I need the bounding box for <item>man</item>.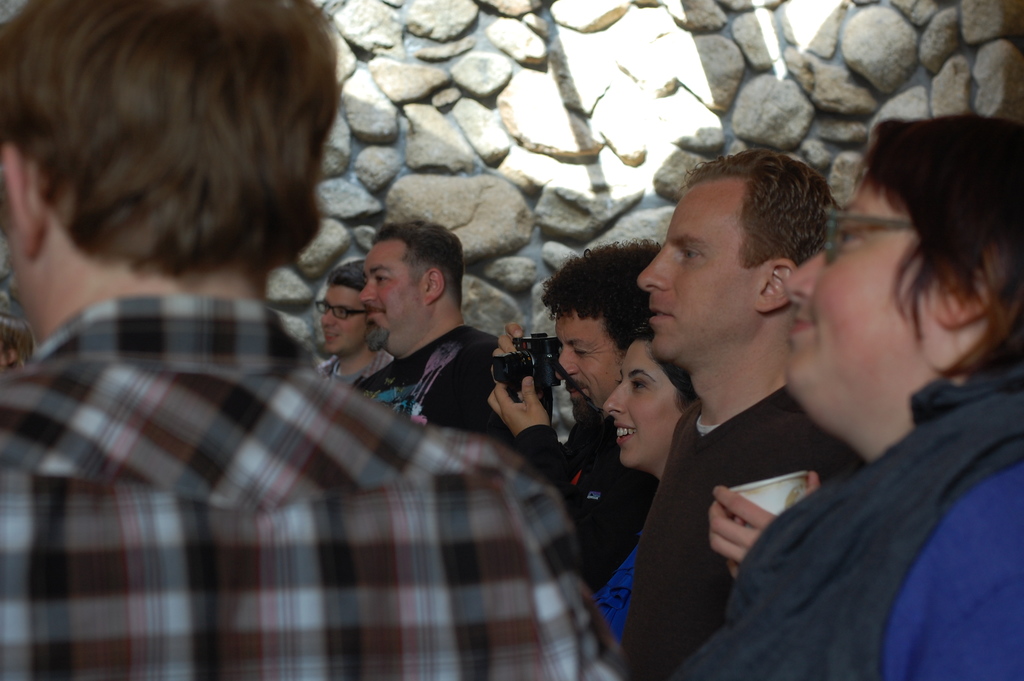
Here it is: (581,158,919,668).
